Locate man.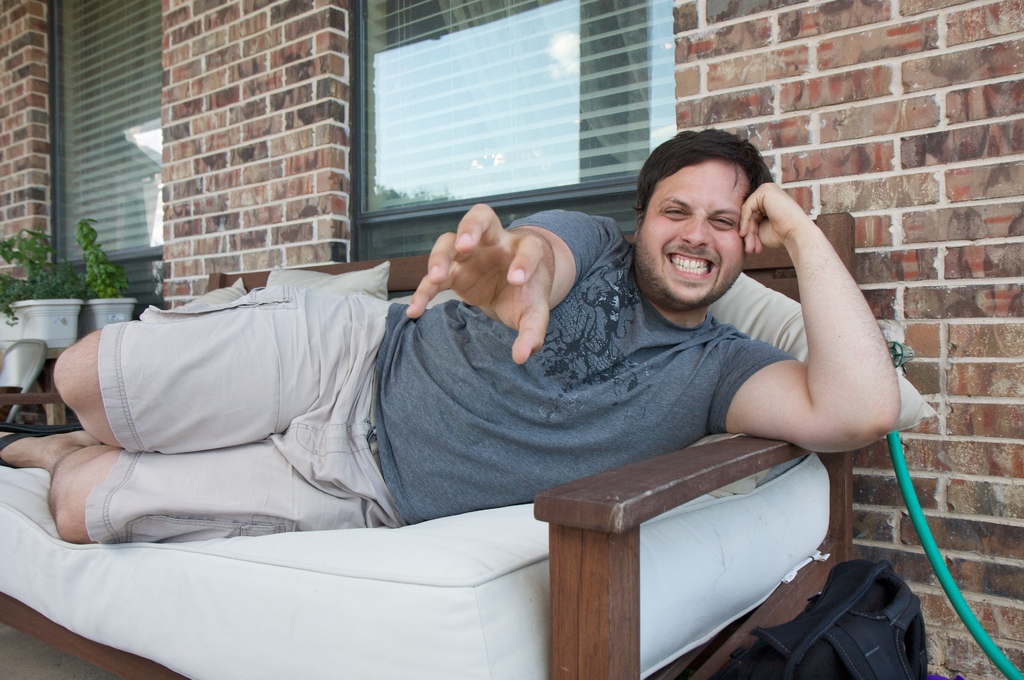
Bounding box: box=[0, 126, 916, 535].
